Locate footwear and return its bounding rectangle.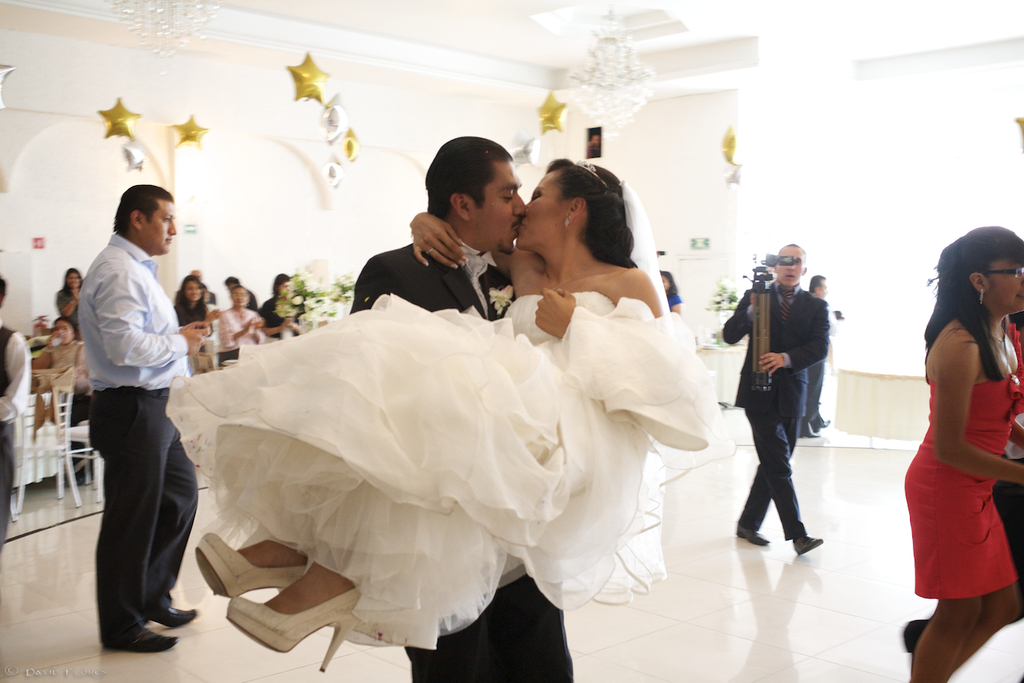
(left=815, top=417, right=831, bottom=432).
